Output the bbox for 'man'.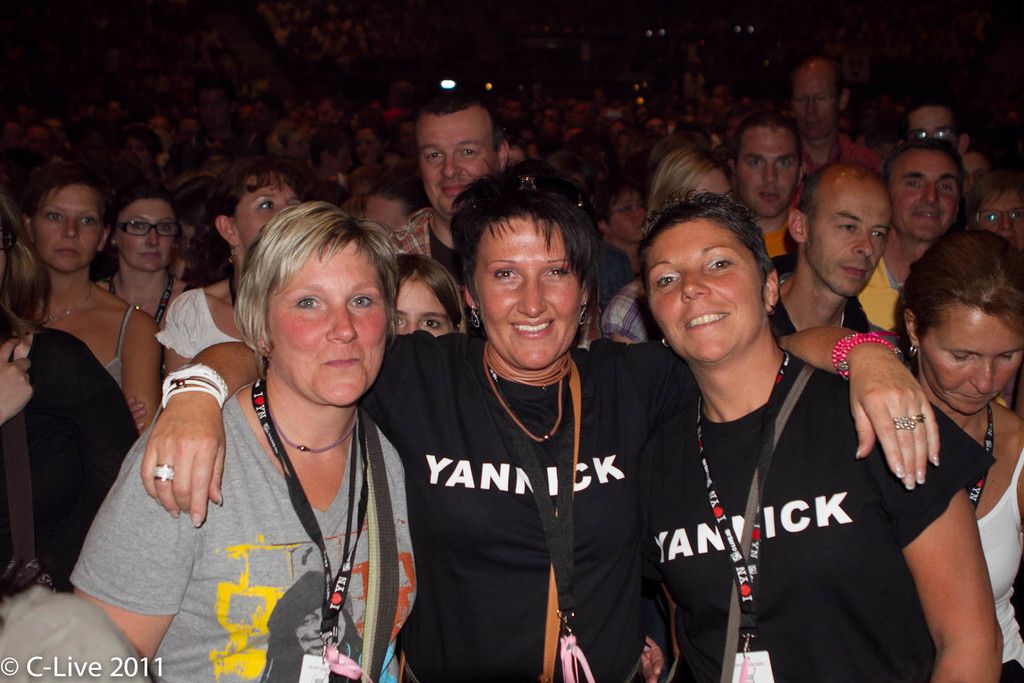
left=390, top=94, right=509, bottom=279.
